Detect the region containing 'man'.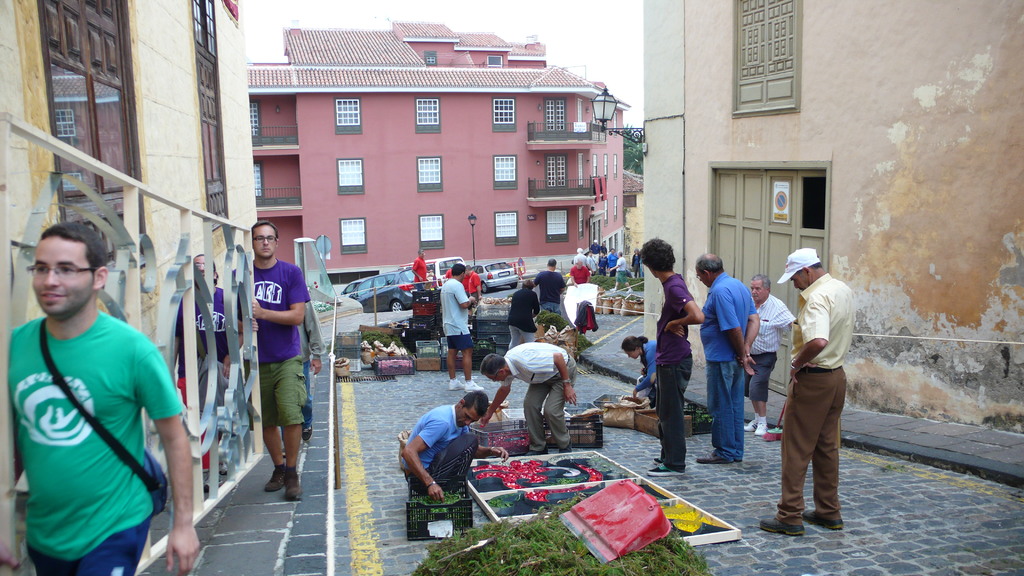
<bbox>399, 392, 505, 506</bbox>.
